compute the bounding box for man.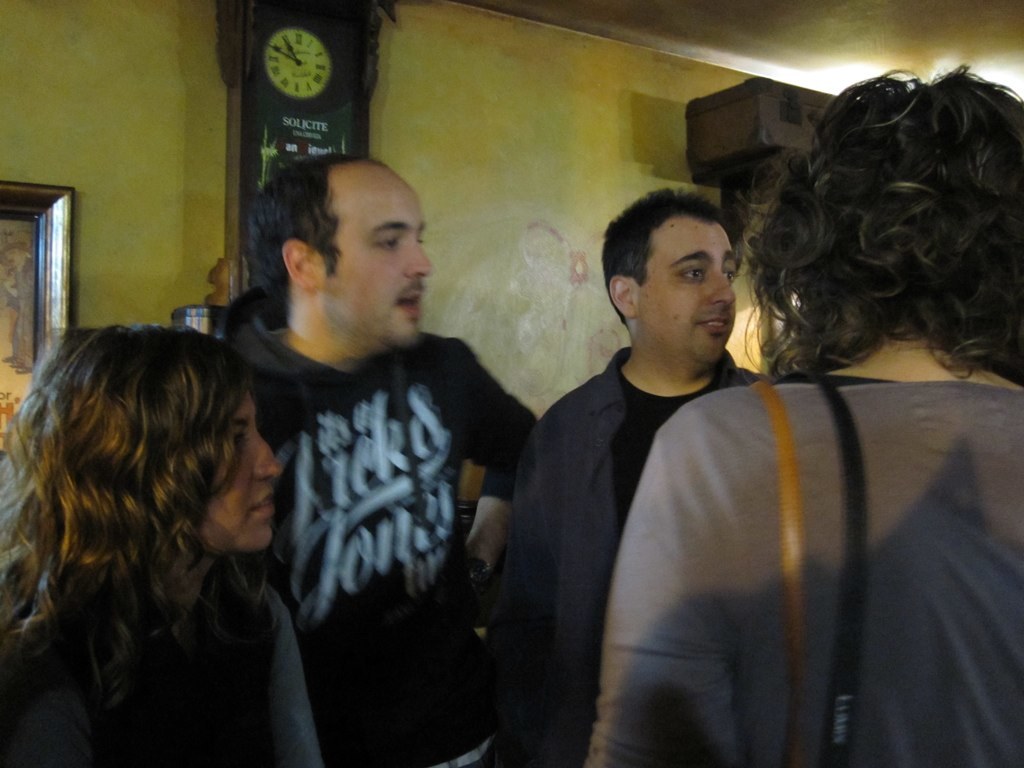
<box>536,187,773,767</box>.
